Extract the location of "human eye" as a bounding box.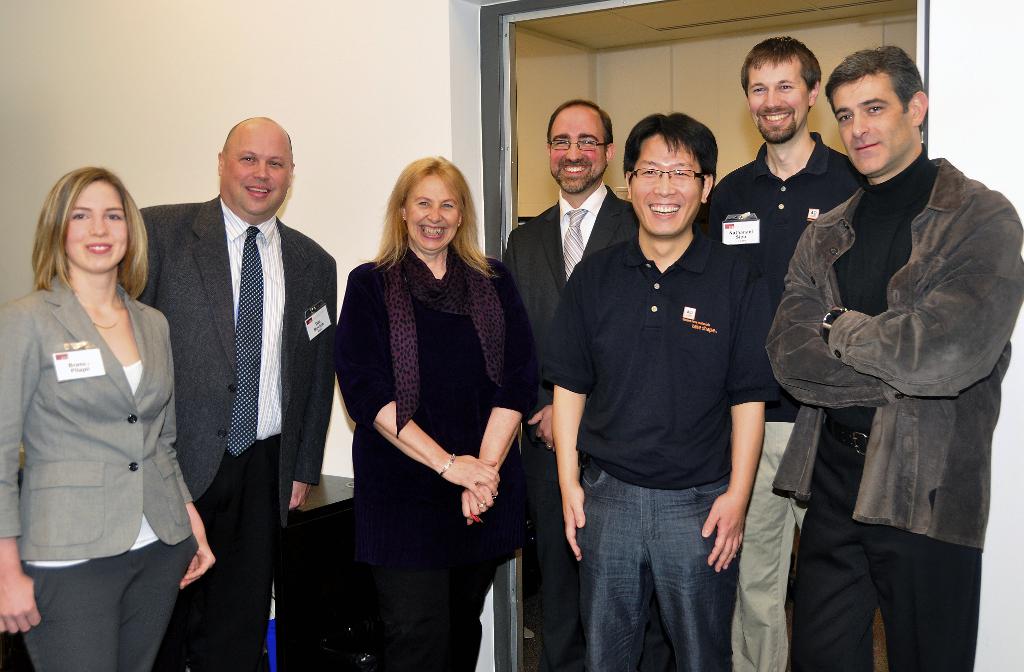
x1=781 y1=84 x2=794 y2=92.
